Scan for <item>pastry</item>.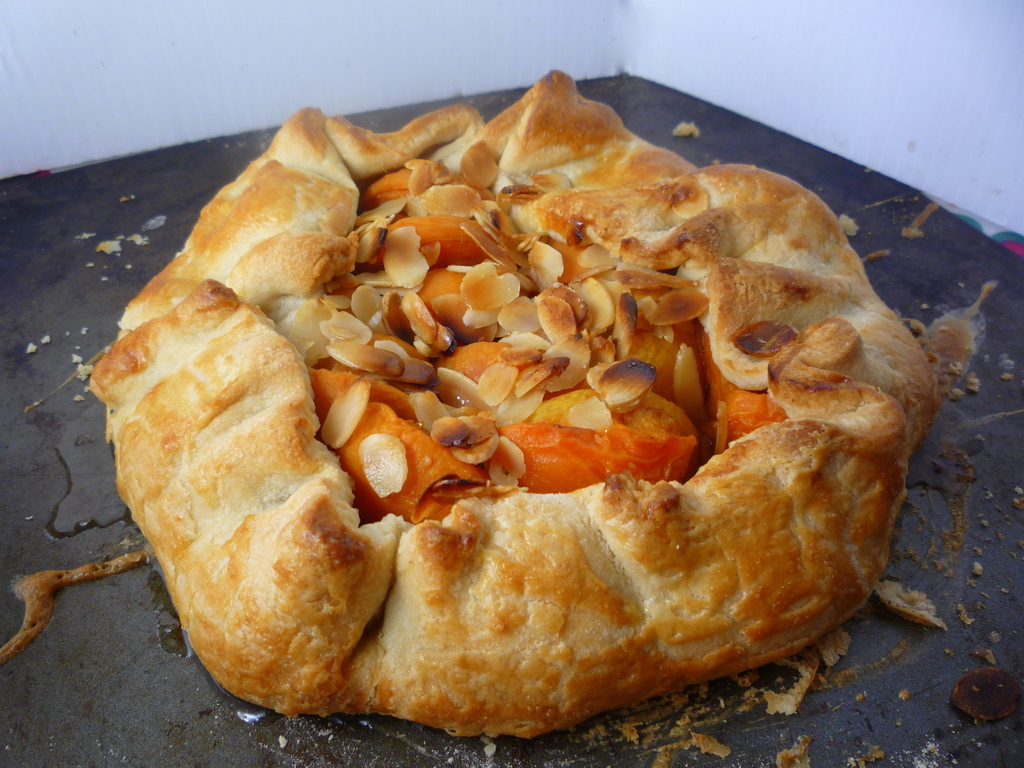
Scan result: <box>89,111,923,764</box>.
